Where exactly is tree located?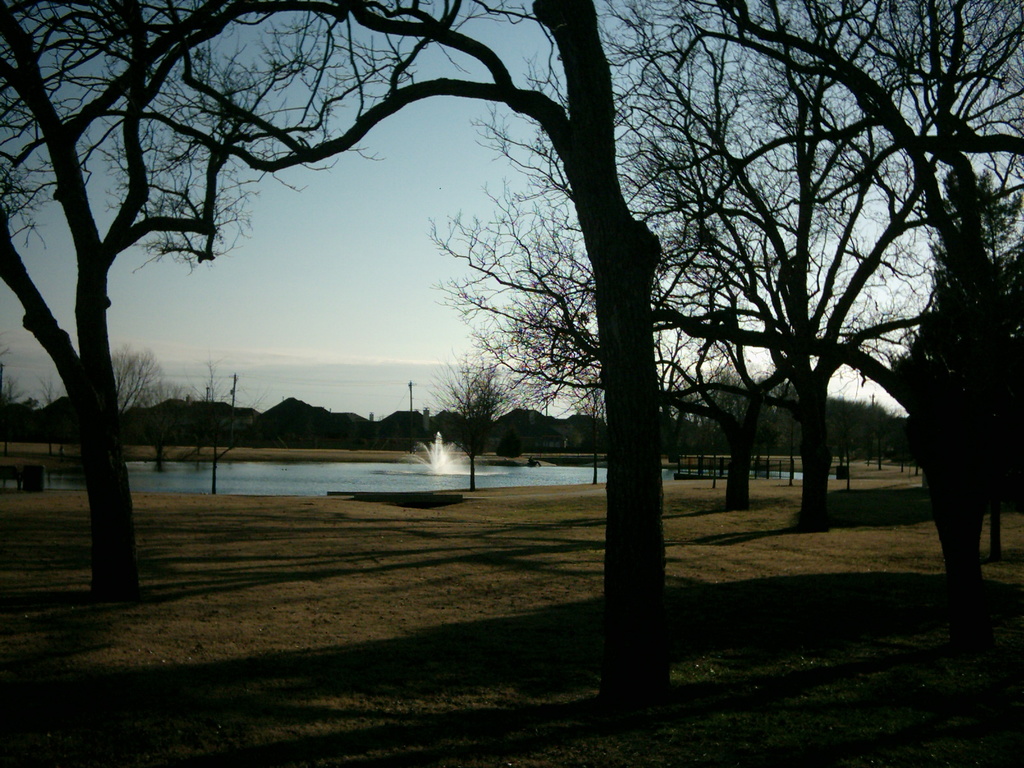
Its bounding box is detection(562, 376, 611, 484).
